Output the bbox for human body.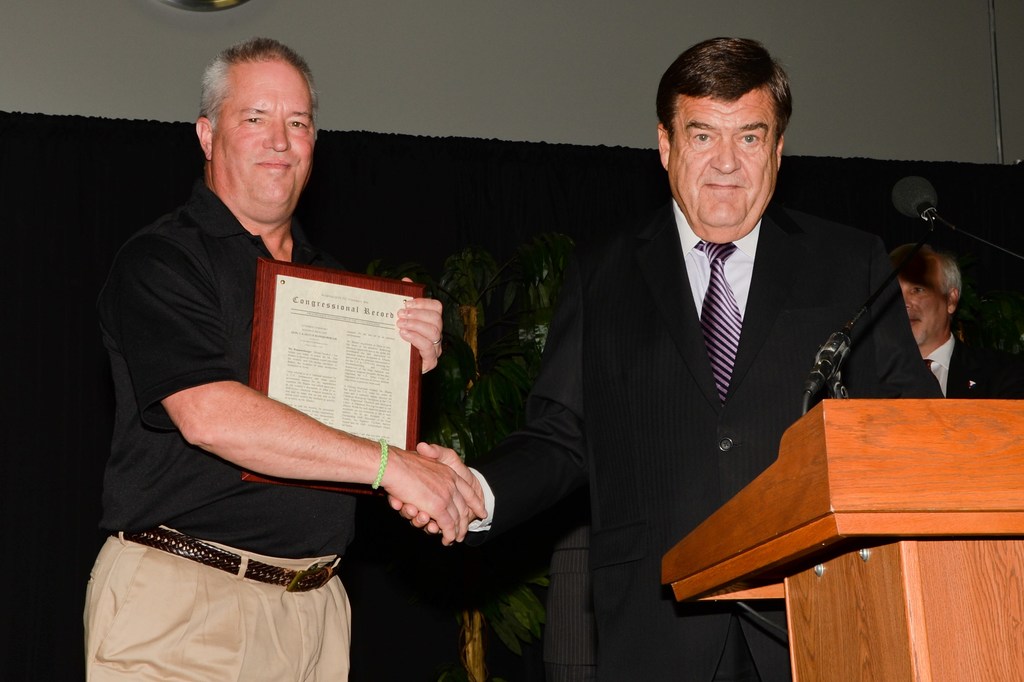
BBox(105, 59, 547, 679).
